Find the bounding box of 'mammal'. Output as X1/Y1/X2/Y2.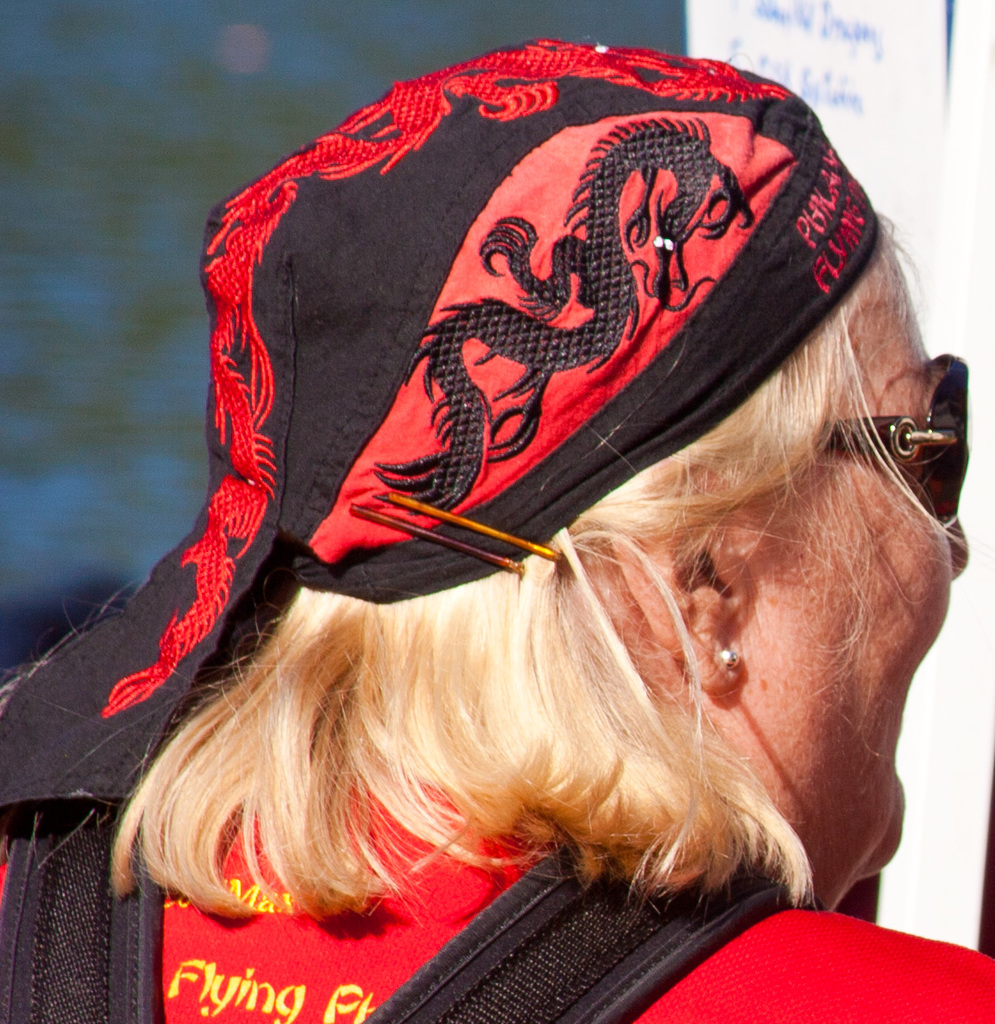
39/0/994/991.
